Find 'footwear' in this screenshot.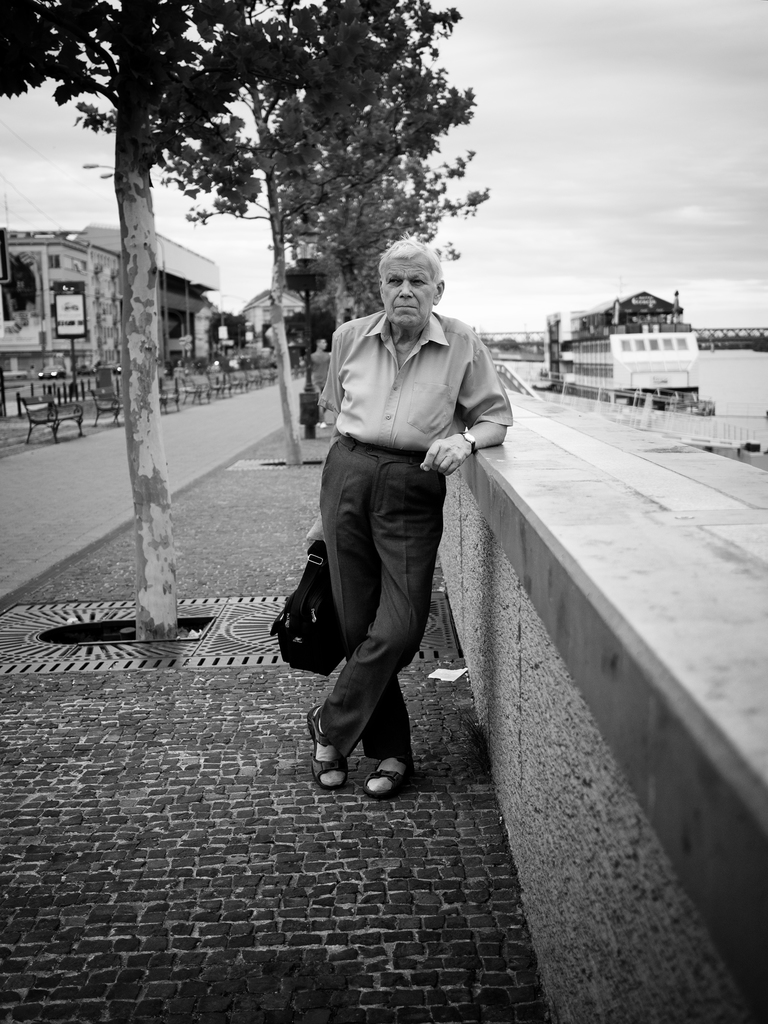
The bounding box for 'footwear' is bbox(303, 700, 352, 796).
